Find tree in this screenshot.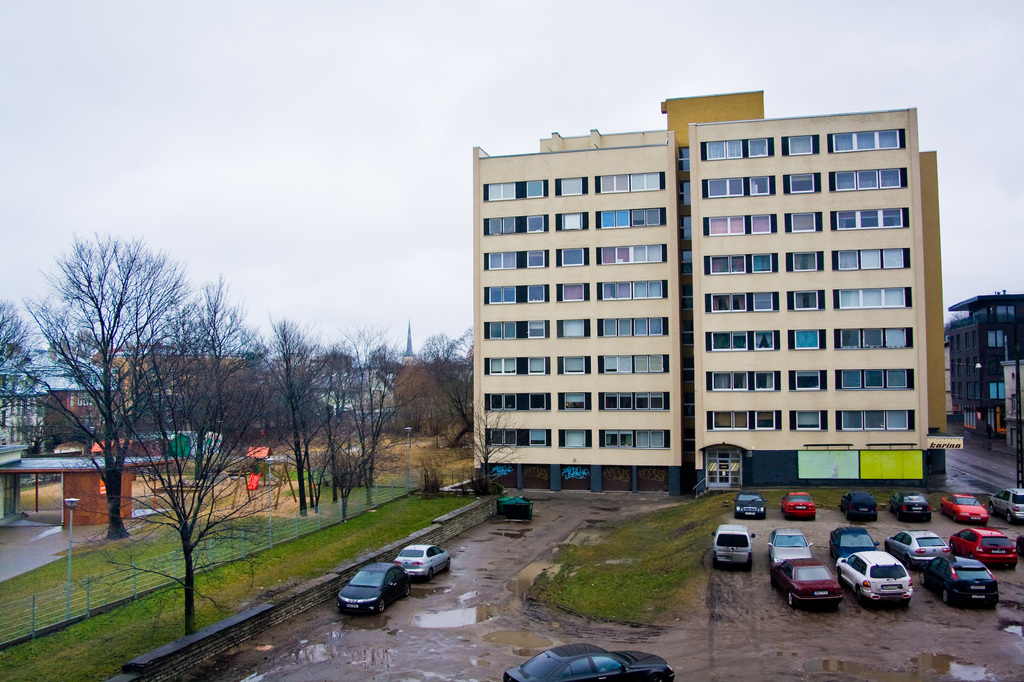
The bounding box for tree is 304,318,476,516.
